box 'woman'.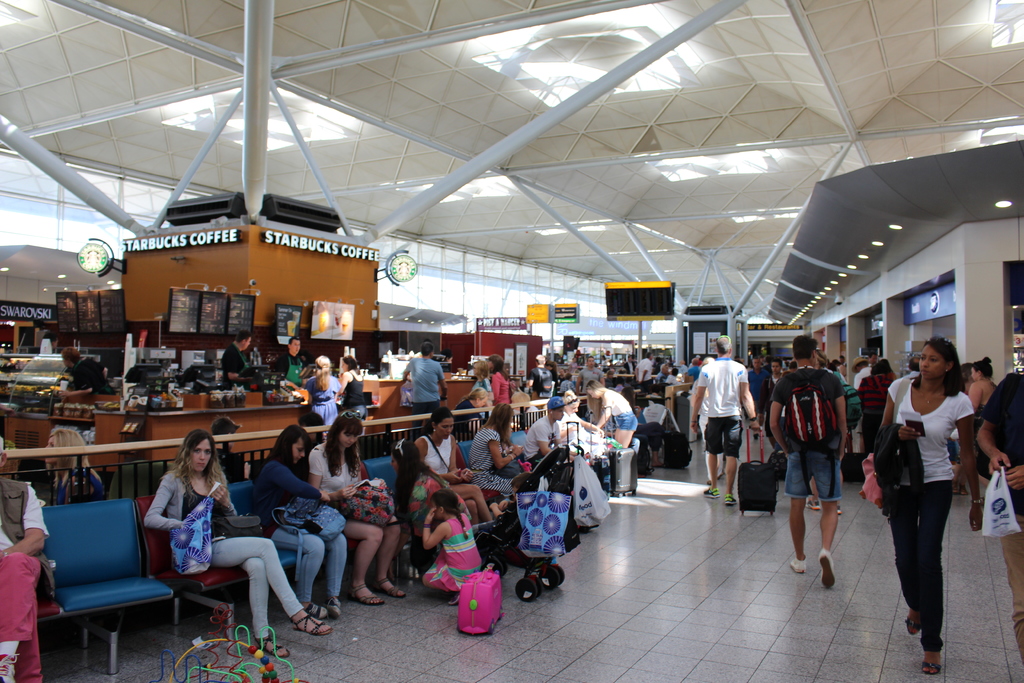
bbox(881, 338, 989, 661).
